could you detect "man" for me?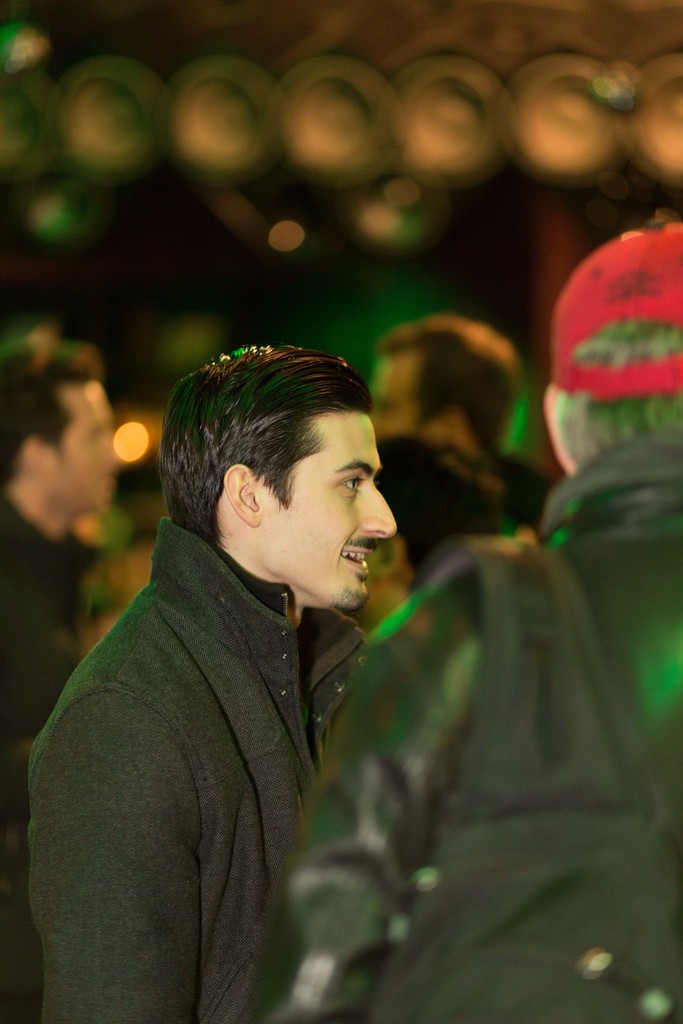
Detection result: [left=367, top=316, right=520, bottom=457].
